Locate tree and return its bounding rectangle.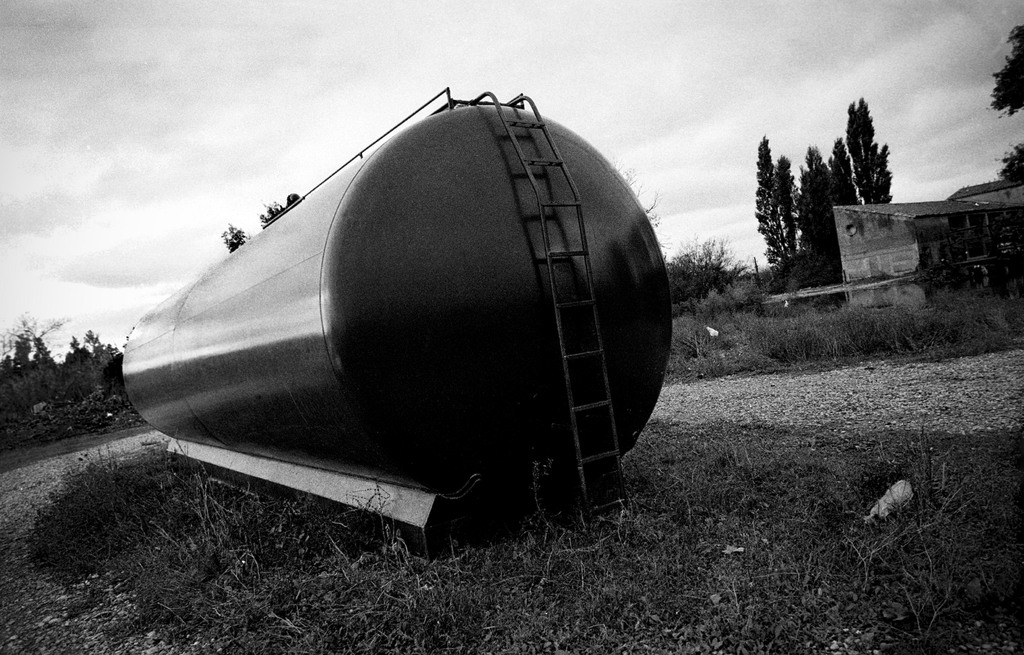
<box>751,133,794,275</box>.
